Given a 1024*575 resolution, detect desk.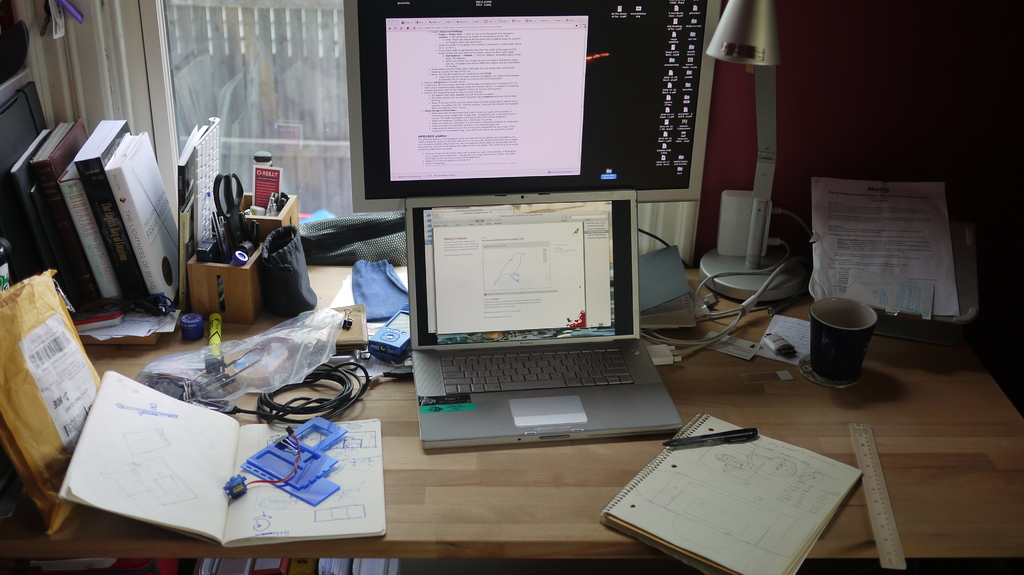
bbox=(218, 171, 1014, 556).
